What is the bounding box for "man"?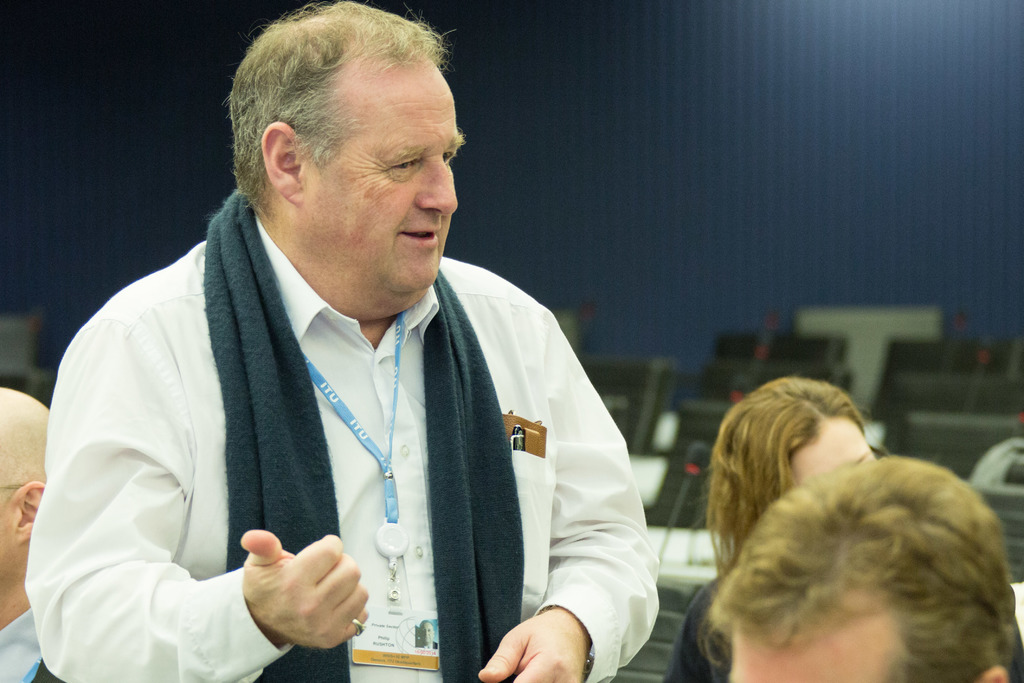
Rect(0, 379, 57, 682).
